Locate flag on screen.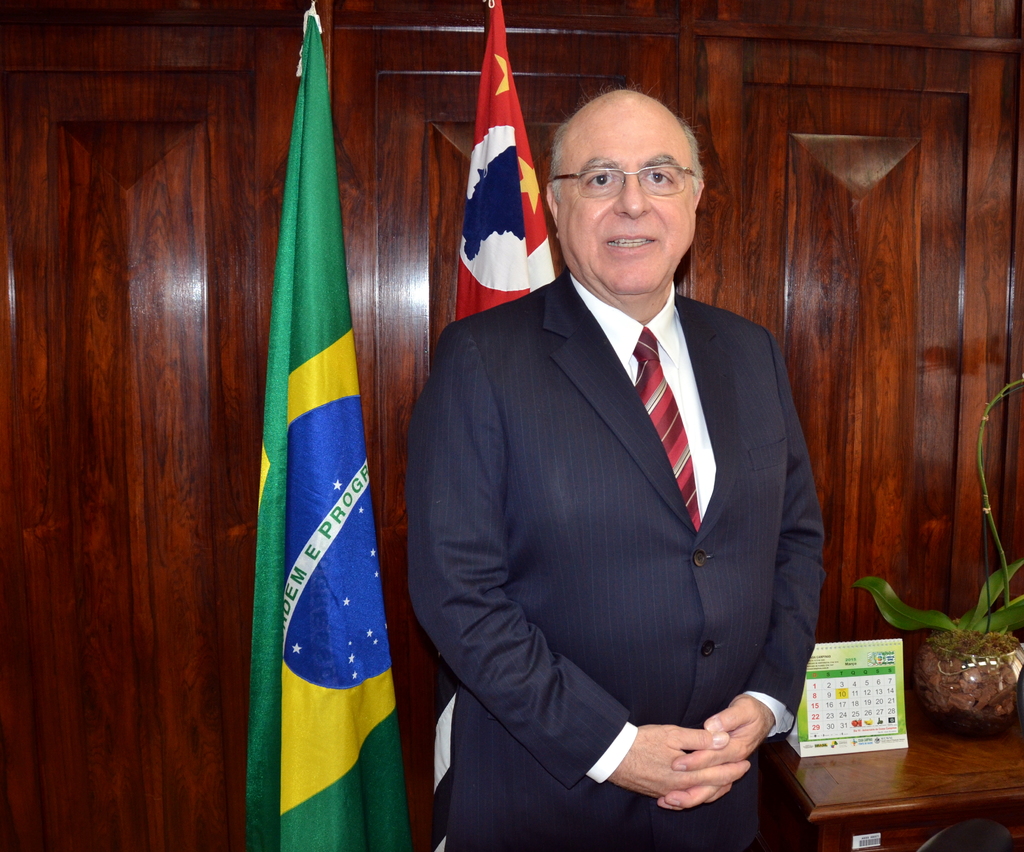
On screen at 428:0:565:851.
